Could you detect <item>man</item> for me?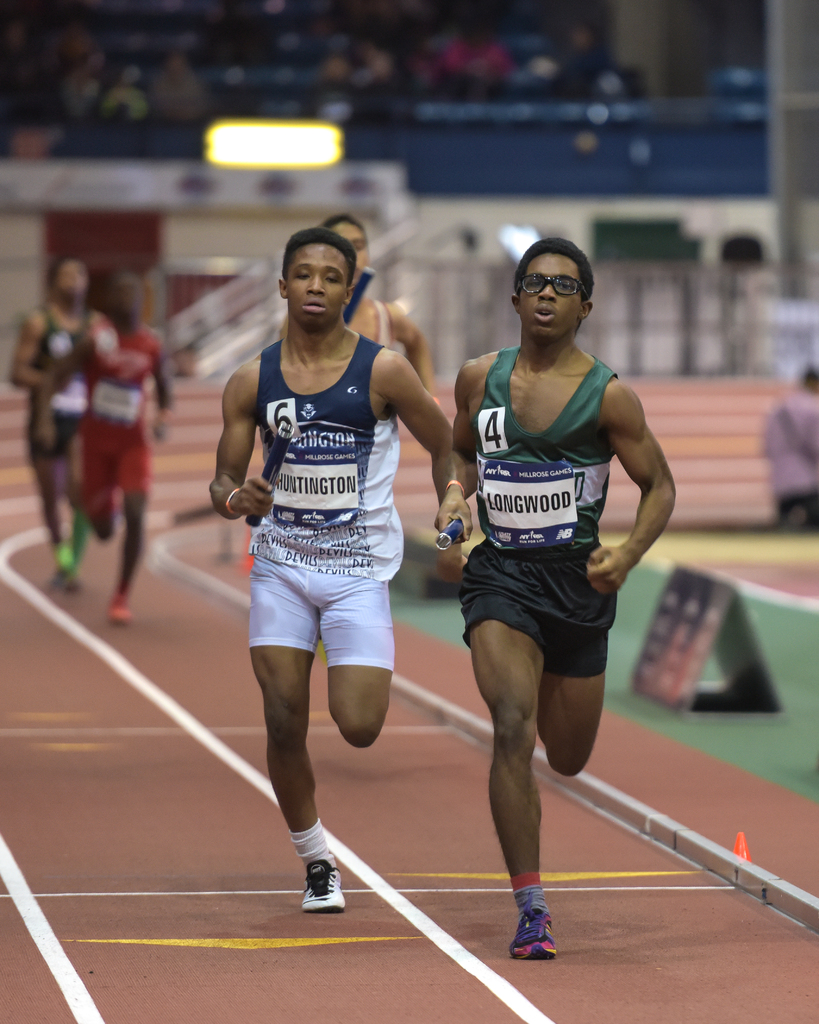
Detection result: x1=432 y1=235 x2=680 y2=976.
